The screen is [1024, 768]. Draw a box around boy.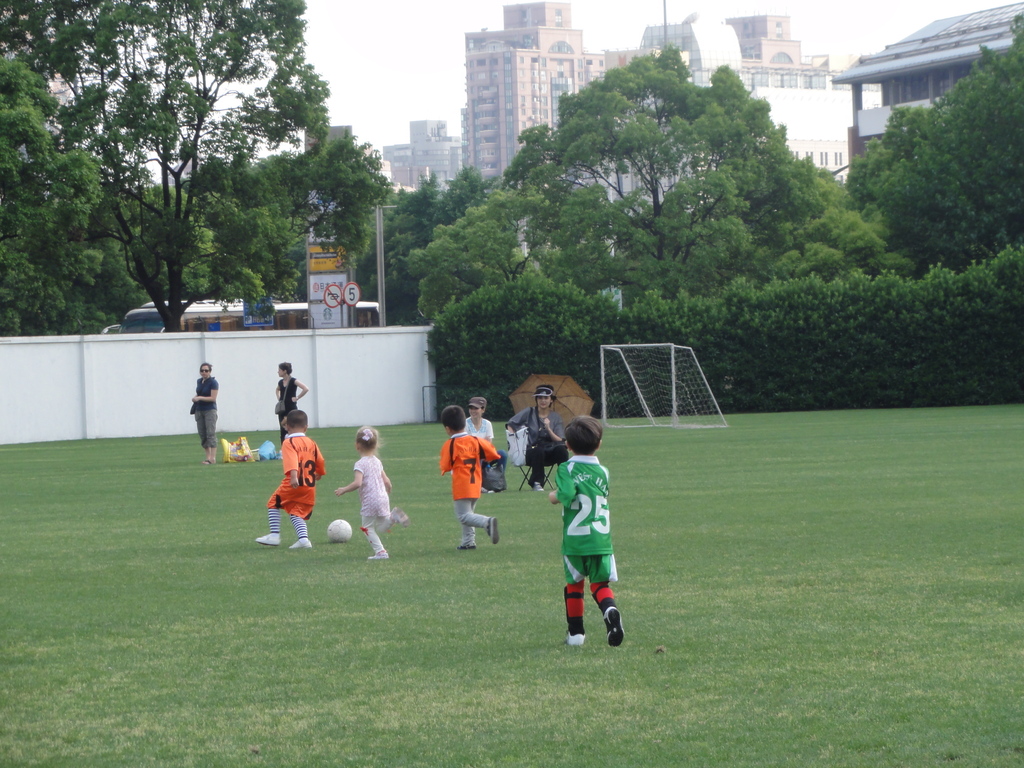
(left=514, top=413, right=625, bottom=659).
